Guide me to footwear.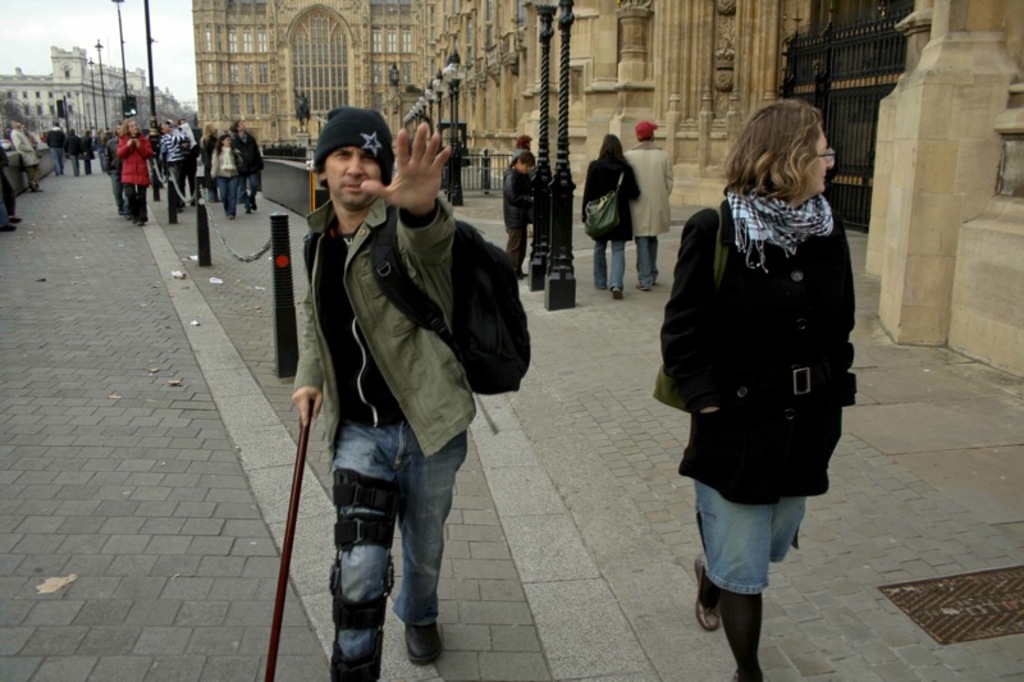
Guidance: bbox(224, 211, 239, 223).
